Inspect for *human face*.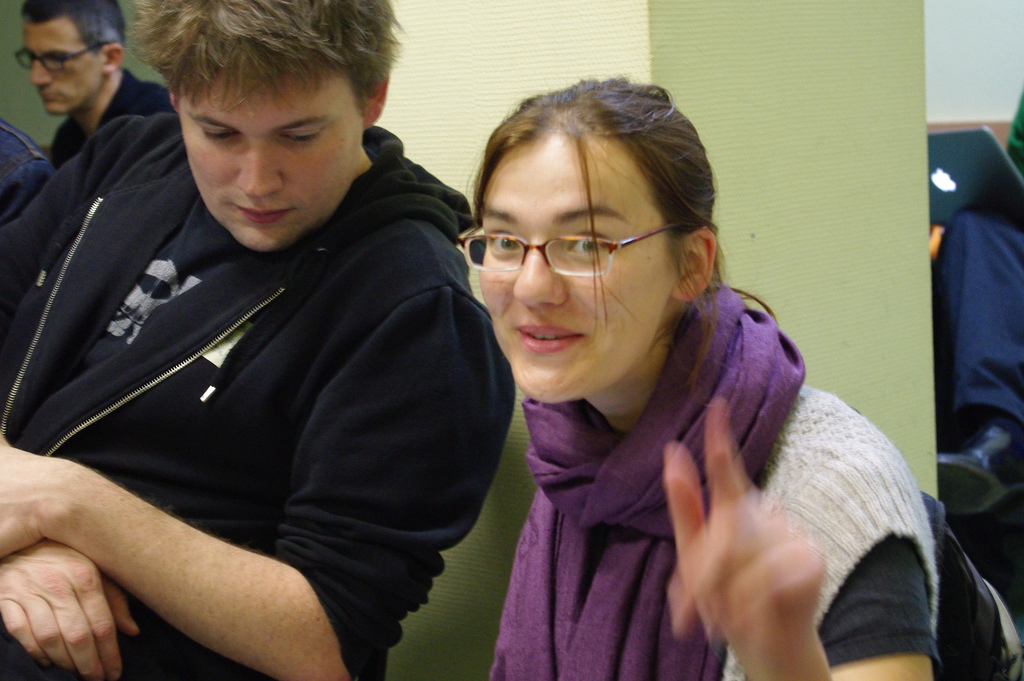
Inspection: [x1=19, y1=15, x2=99, y2=118].
